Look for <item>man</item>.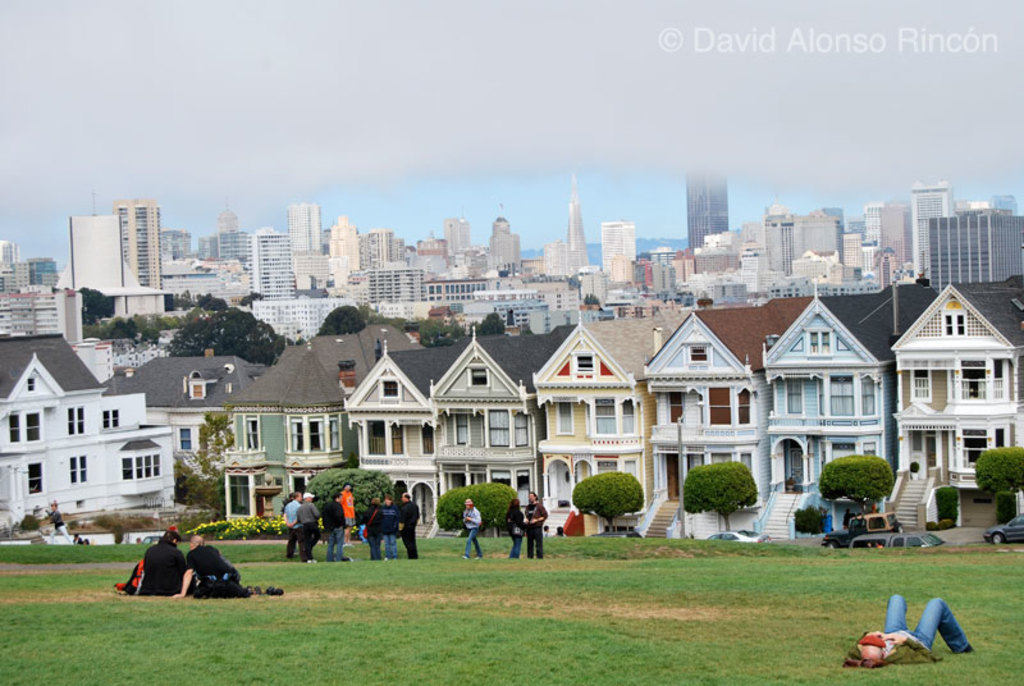
Found: <region>379, 494, 396, 562</region>.
